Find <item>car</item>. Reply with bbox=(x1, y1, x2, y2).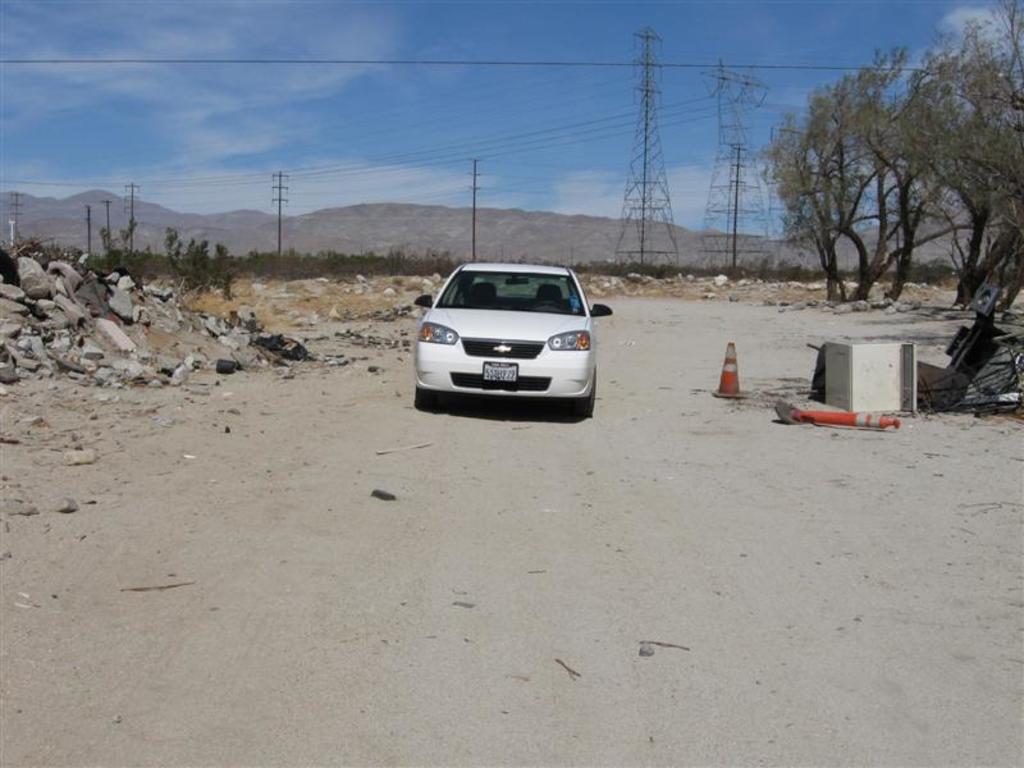
bbox=(411, 260, 613, 416).
